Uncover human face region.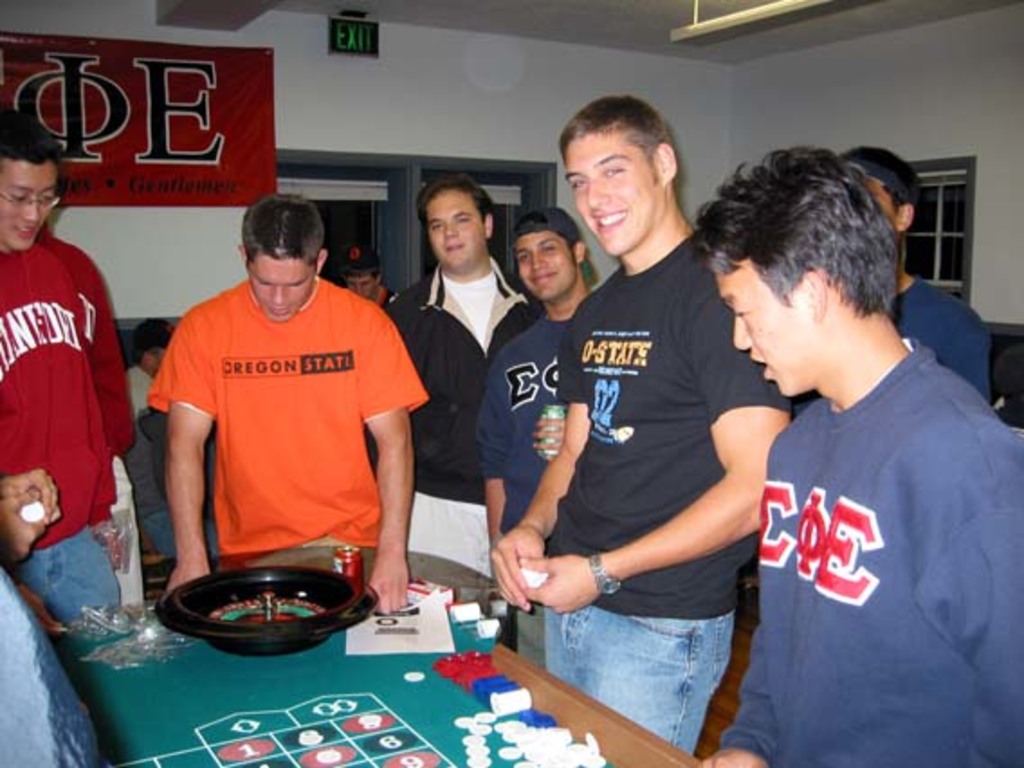
Uncovered: box(519, 231, 575, 301).
